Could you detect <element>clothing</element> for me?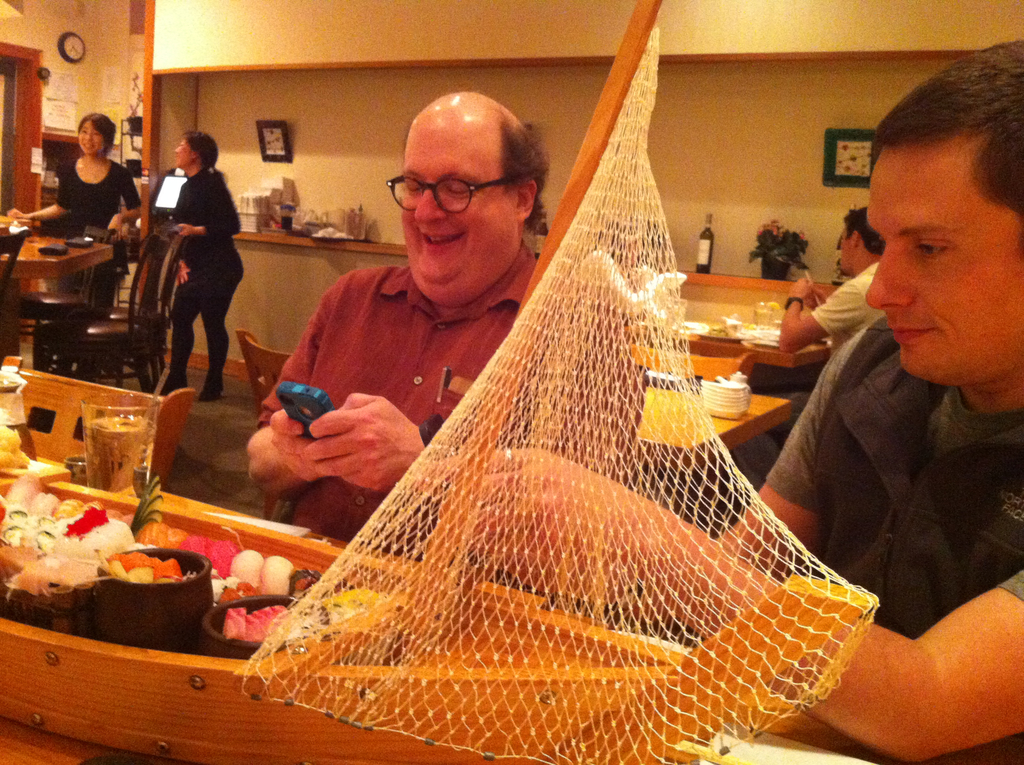
Detection result: 254 261 641 560.
